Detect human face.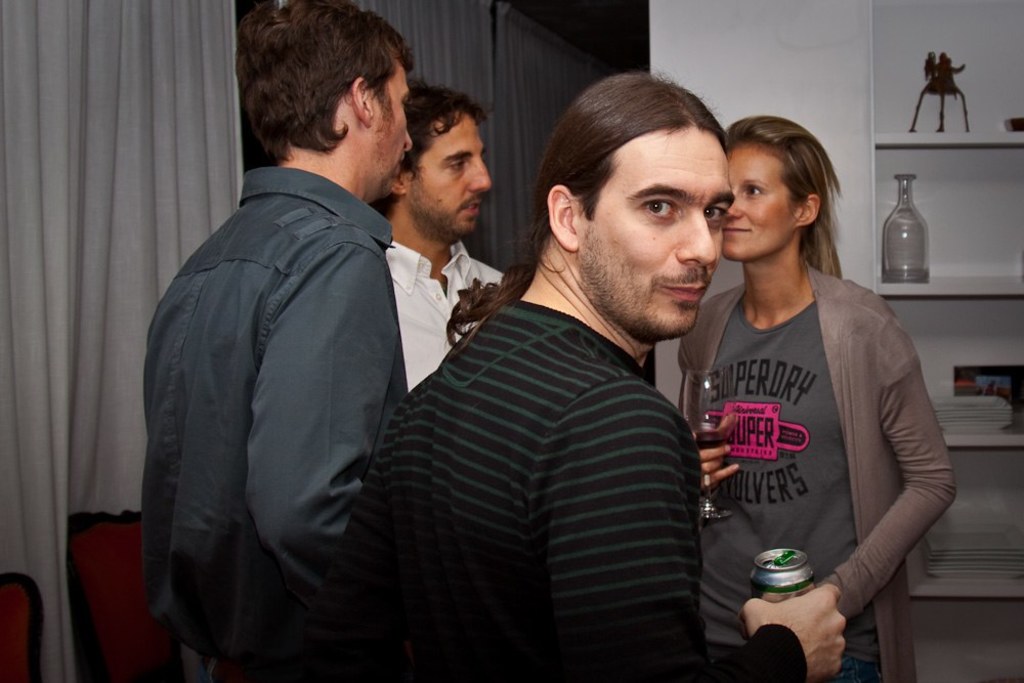
Detected at Rect(369, 58, 411, 206).
